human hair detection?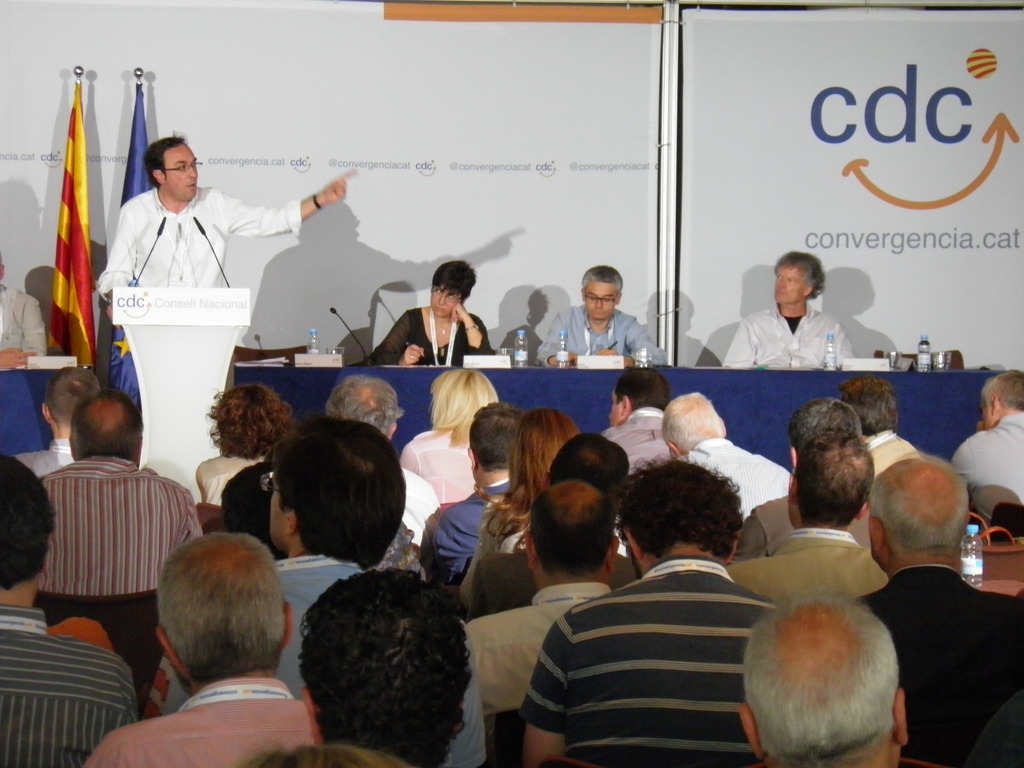
crop(742, 584, 900, 767)
